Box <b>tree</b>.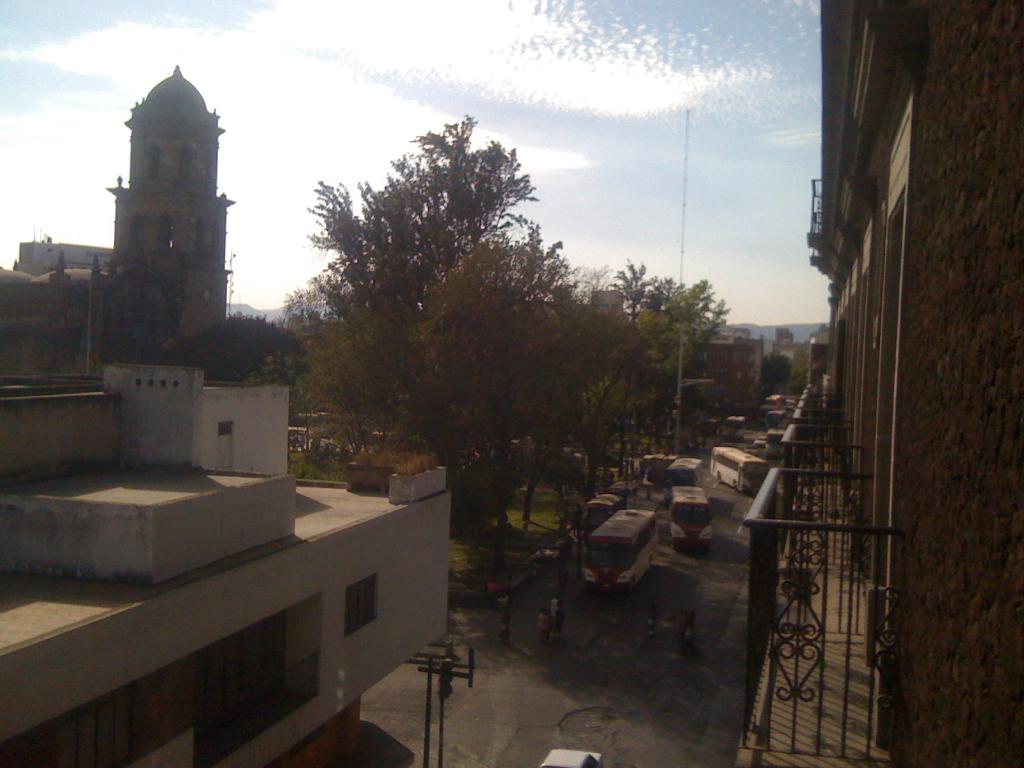
(748,352,794,413).
